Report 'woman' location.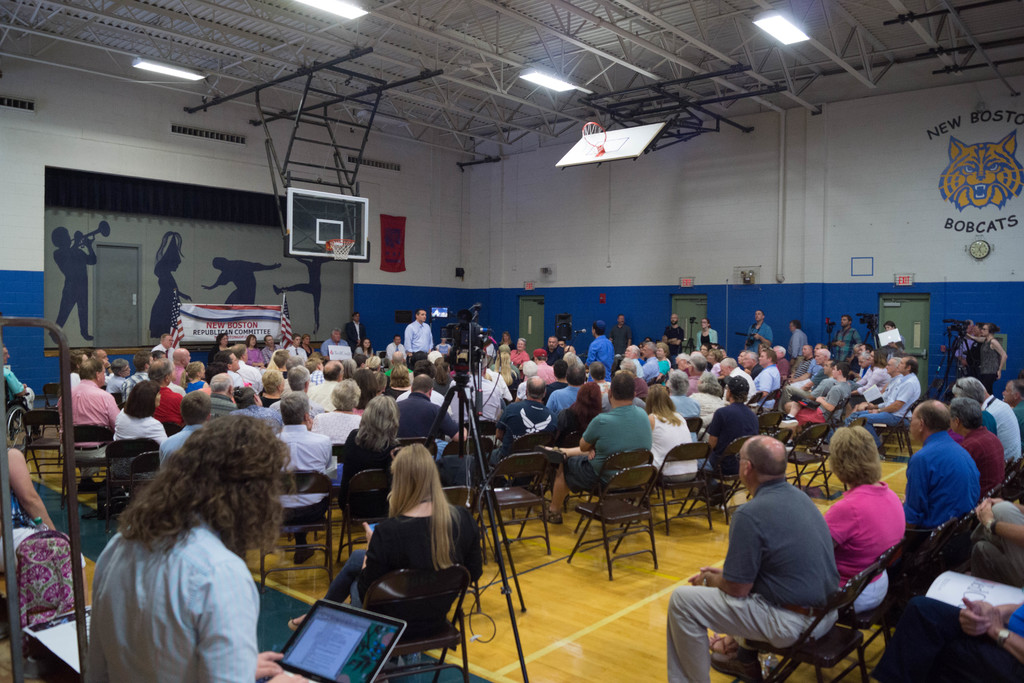
Report: rect(342, 392, 400, 518).
